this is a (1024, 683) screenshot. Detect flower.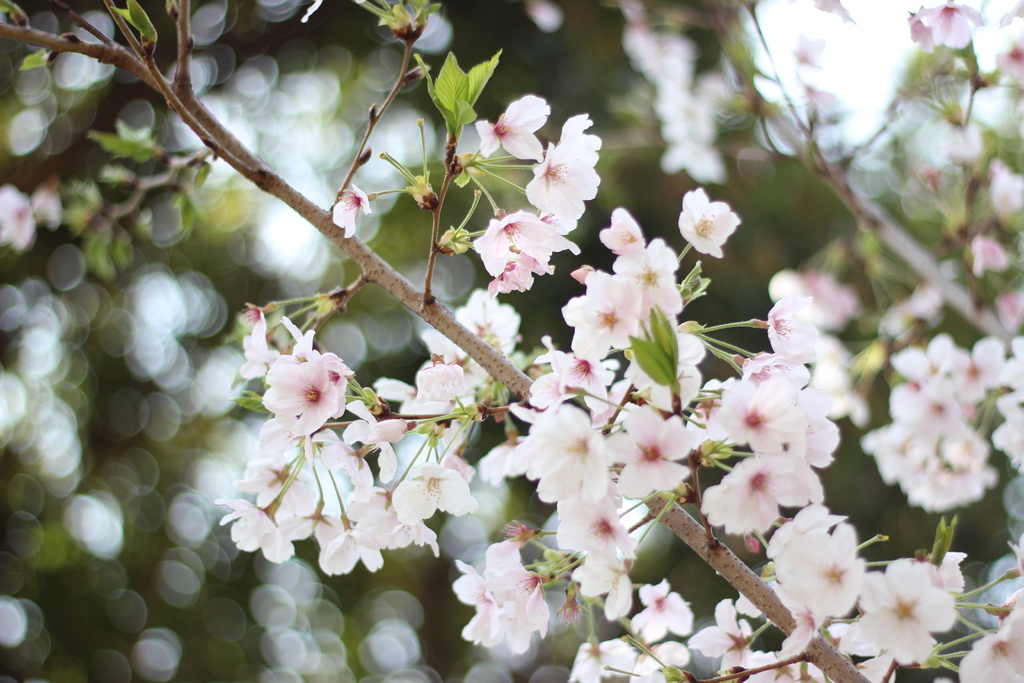
259/334/359/444.
